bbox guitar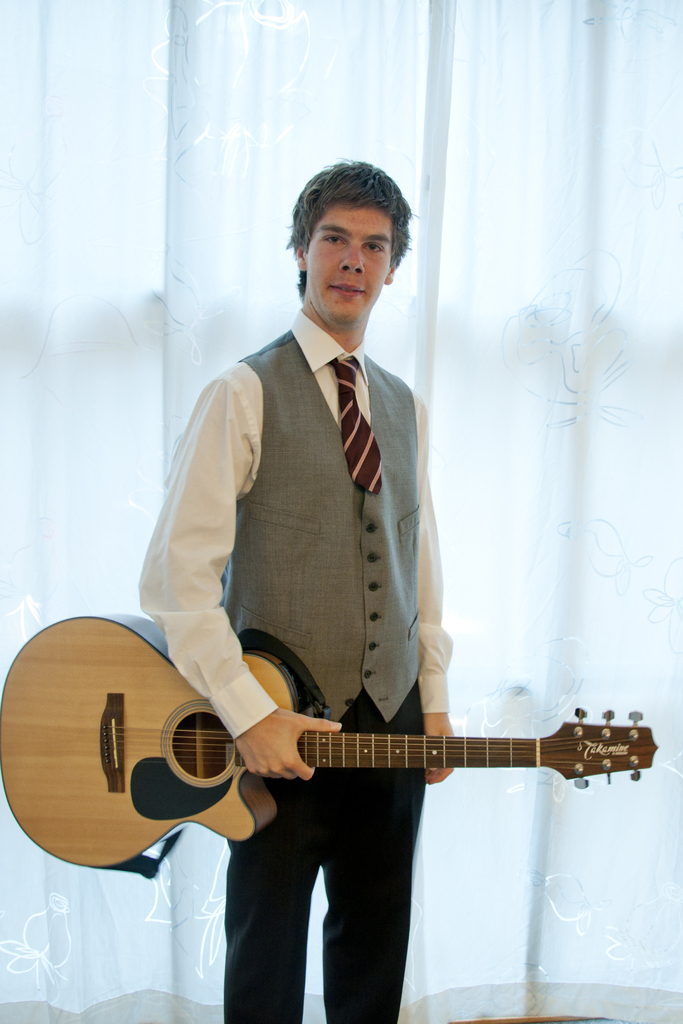
<bbox>0, 643, 682, 873</bbox>
